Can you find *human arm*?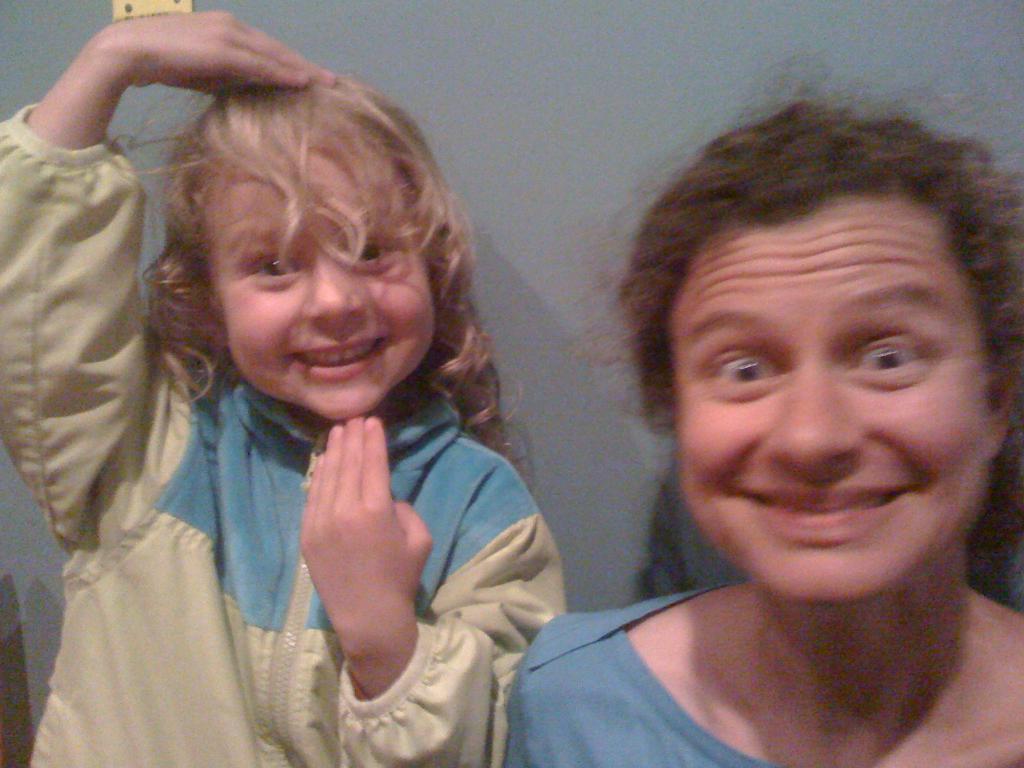
Yes, bounding box: 289 413 573 767.
